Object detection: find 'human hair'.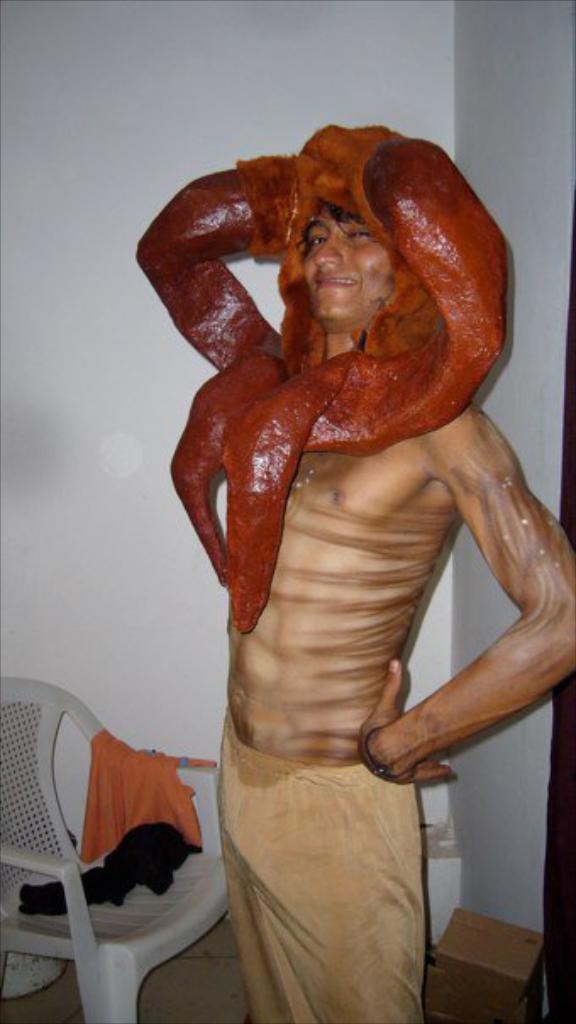
crop(305, 198, 356, 217).
